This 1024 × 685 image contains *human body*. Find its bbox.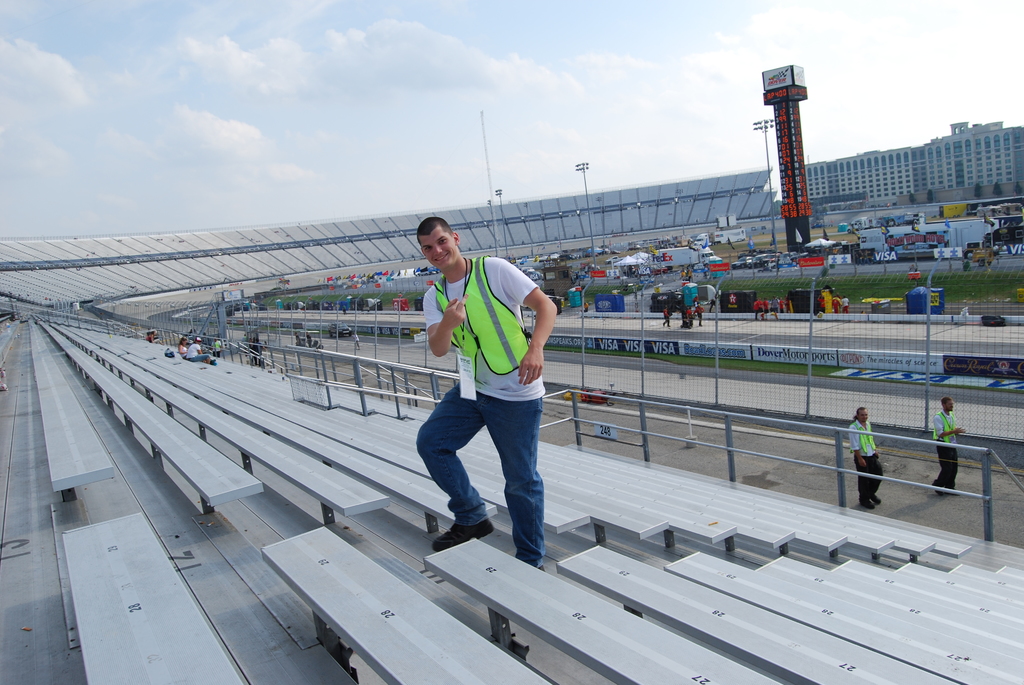
(212, 338, 220, 356).
